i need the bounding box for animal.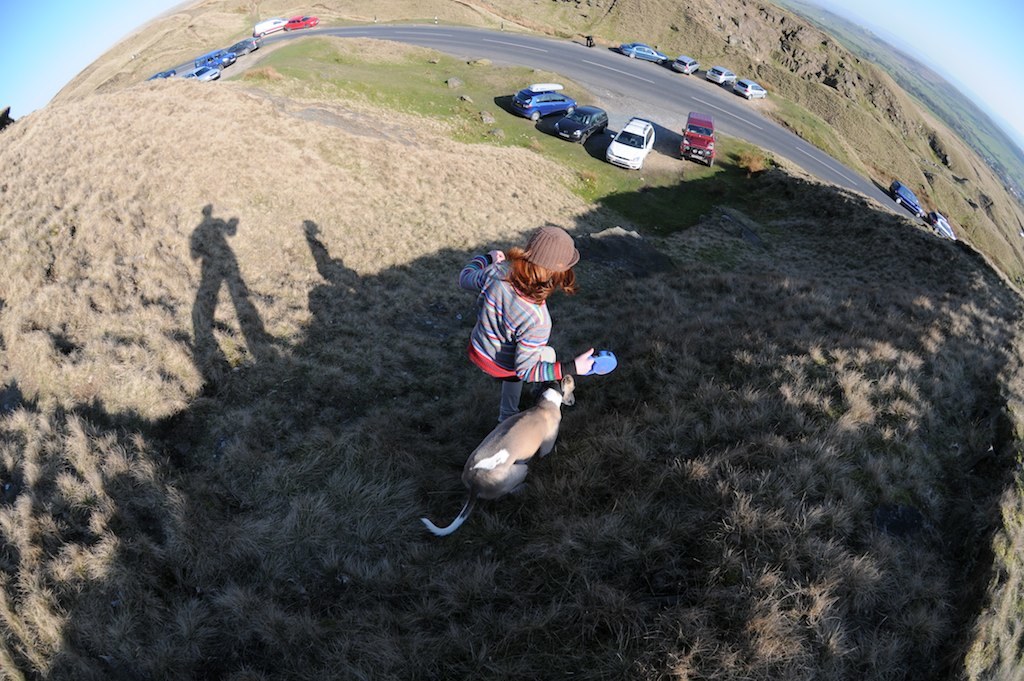
Here it is: left=420, top=366, right=573, bottom=538.
